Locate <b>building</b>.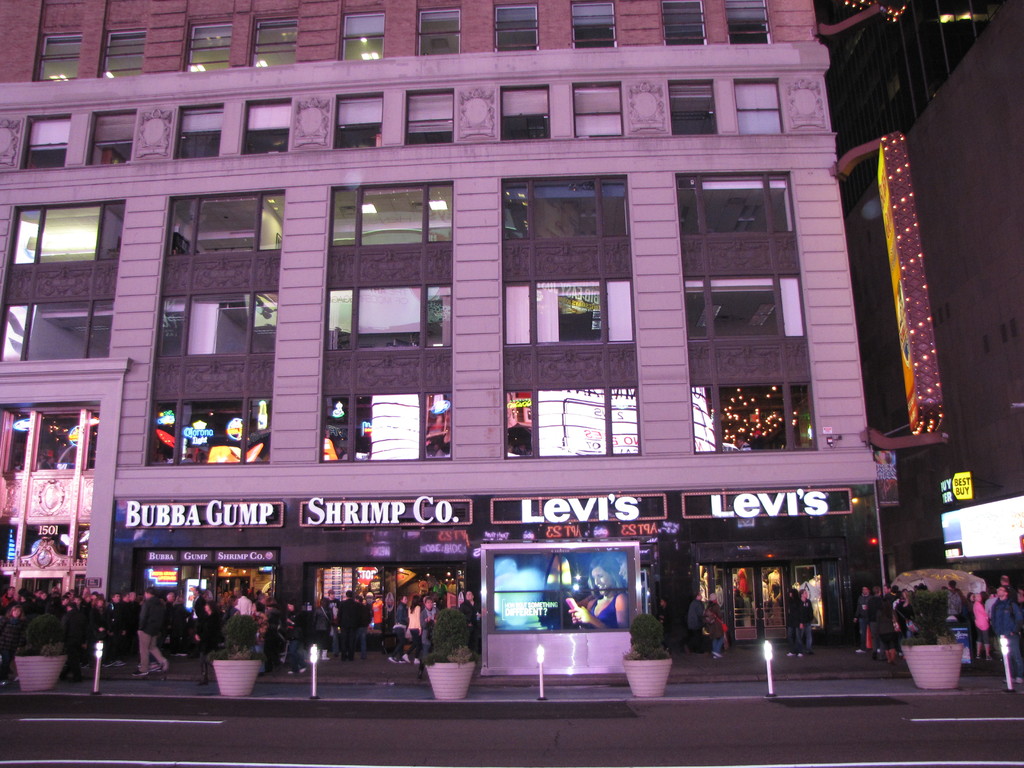
Bounding box: x1=0, y1=0, x2=899, y2=648.
